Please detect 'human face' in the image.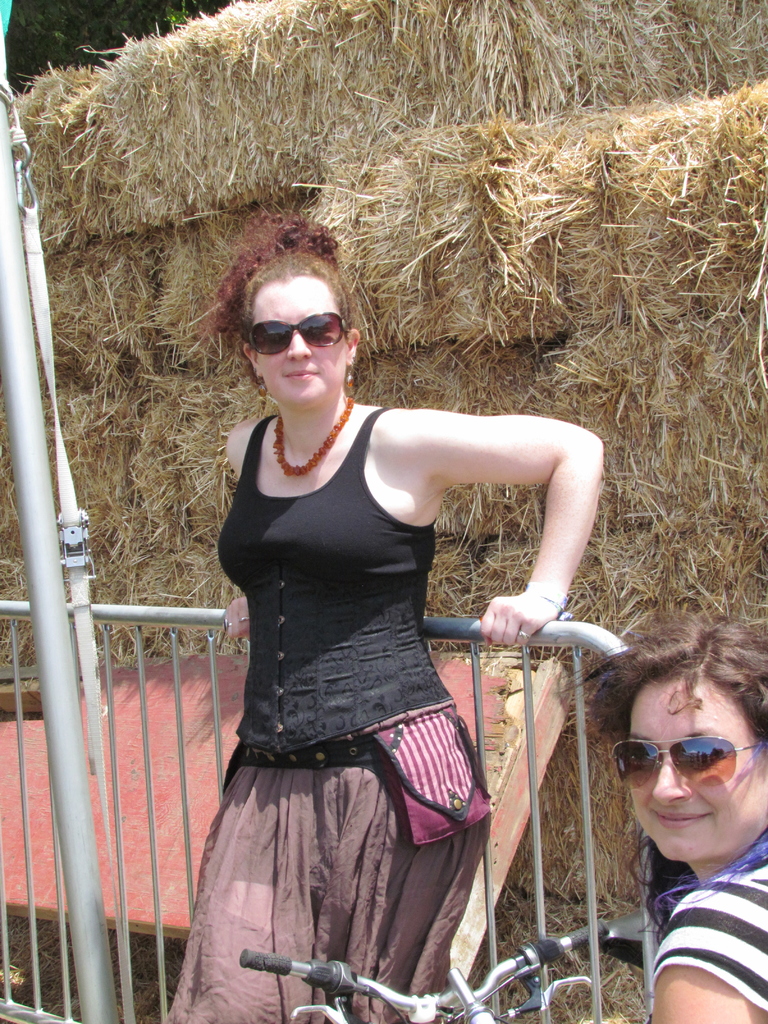
254:280:348:403.
